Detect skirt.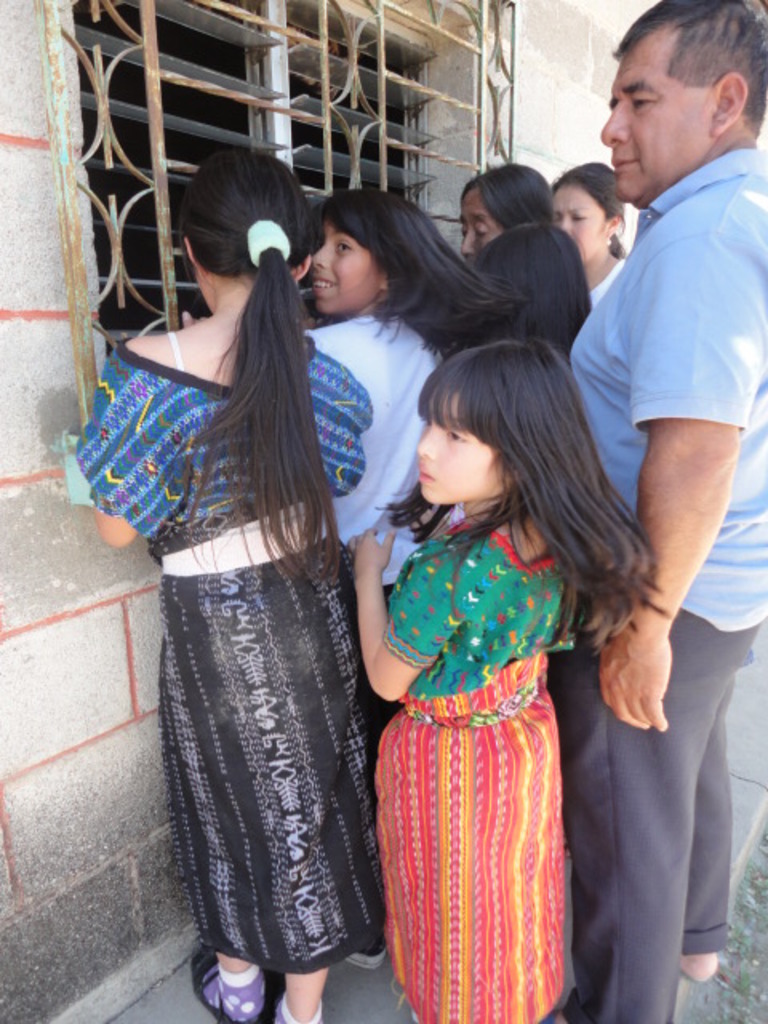
Detected at [x1=373, y1=653, x2=566, y2=1022].
